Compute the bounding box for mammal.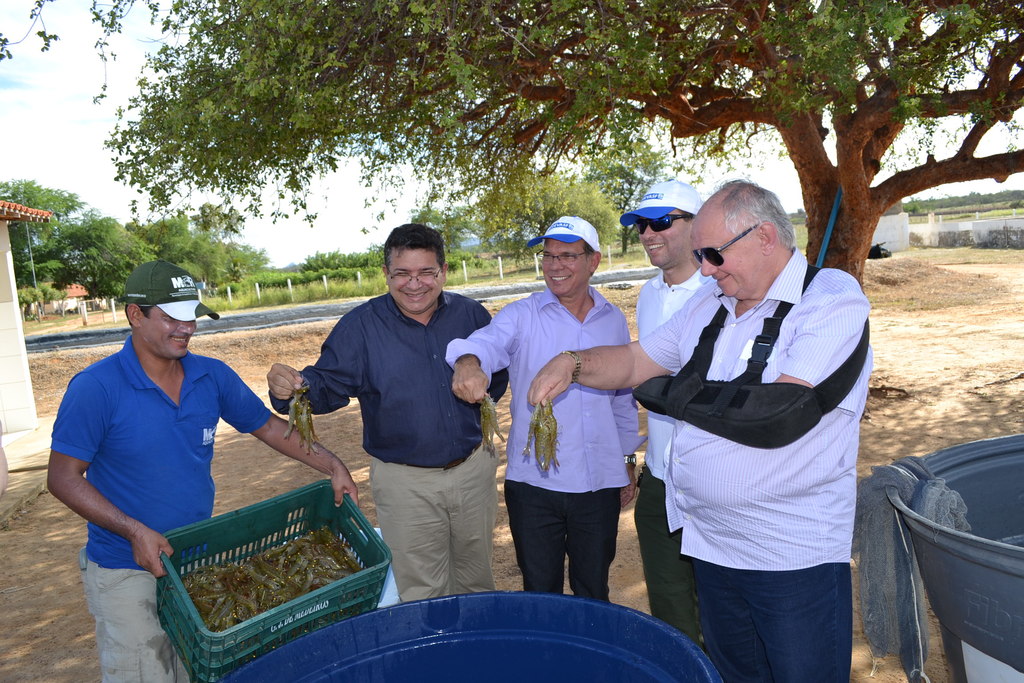
box=[45, 259, 360, 682].
